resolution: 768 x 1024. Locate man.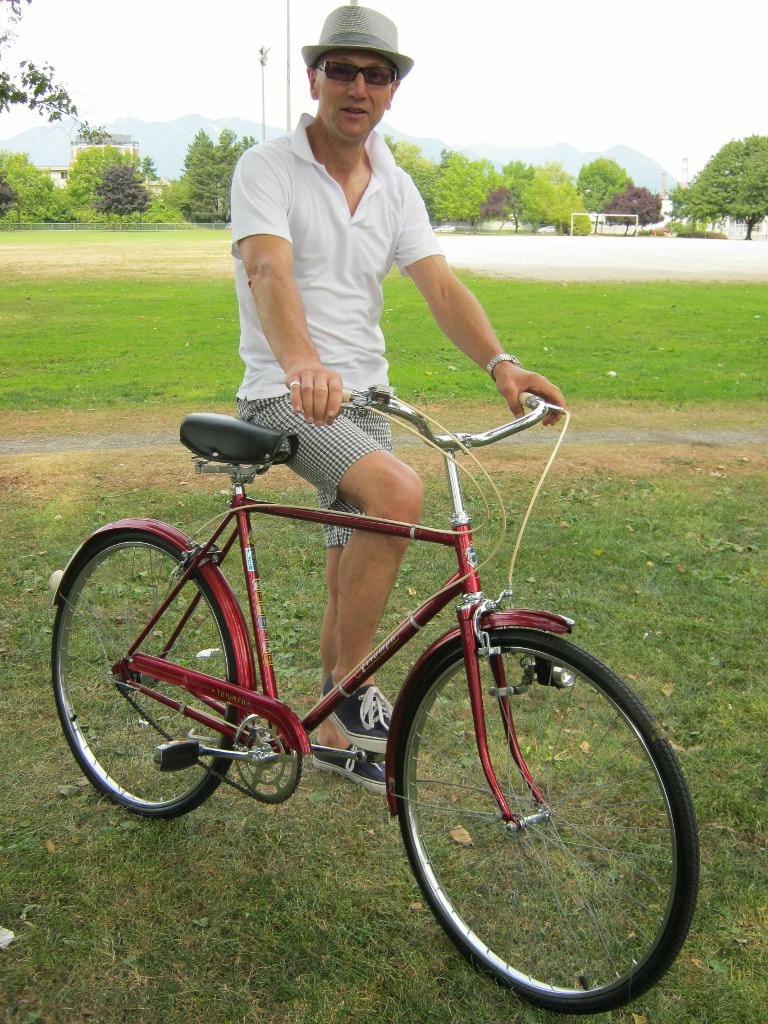
Rect(229, 3, 565, 795).
